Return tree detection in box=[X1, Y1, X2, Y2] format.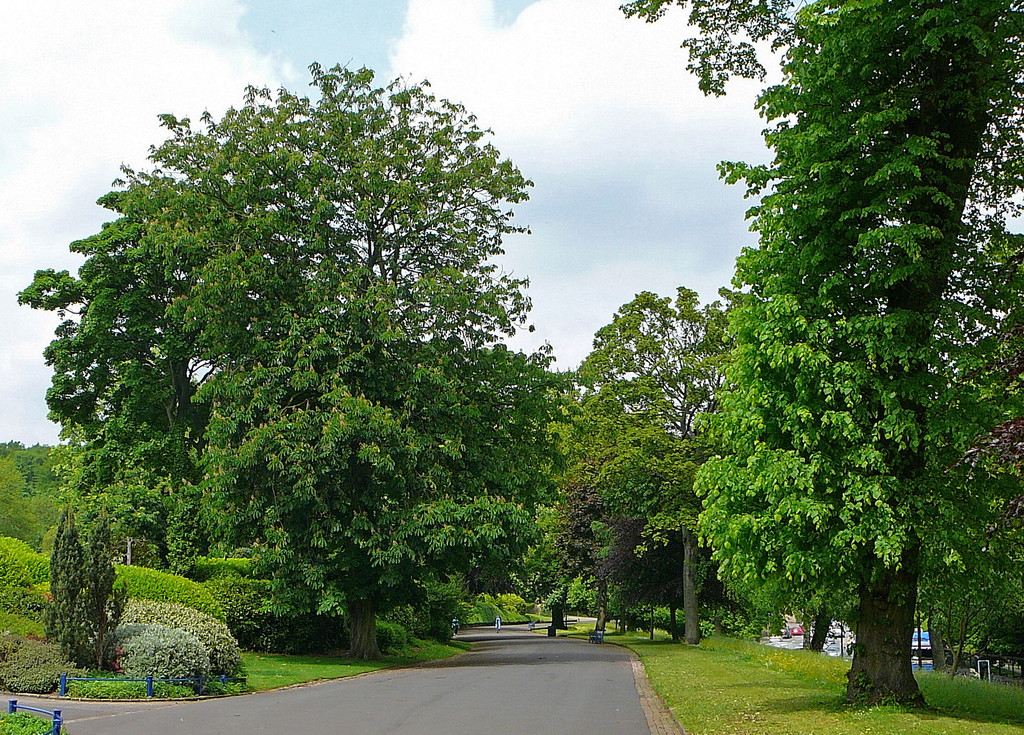
box=[10, 90, 339, 557].
